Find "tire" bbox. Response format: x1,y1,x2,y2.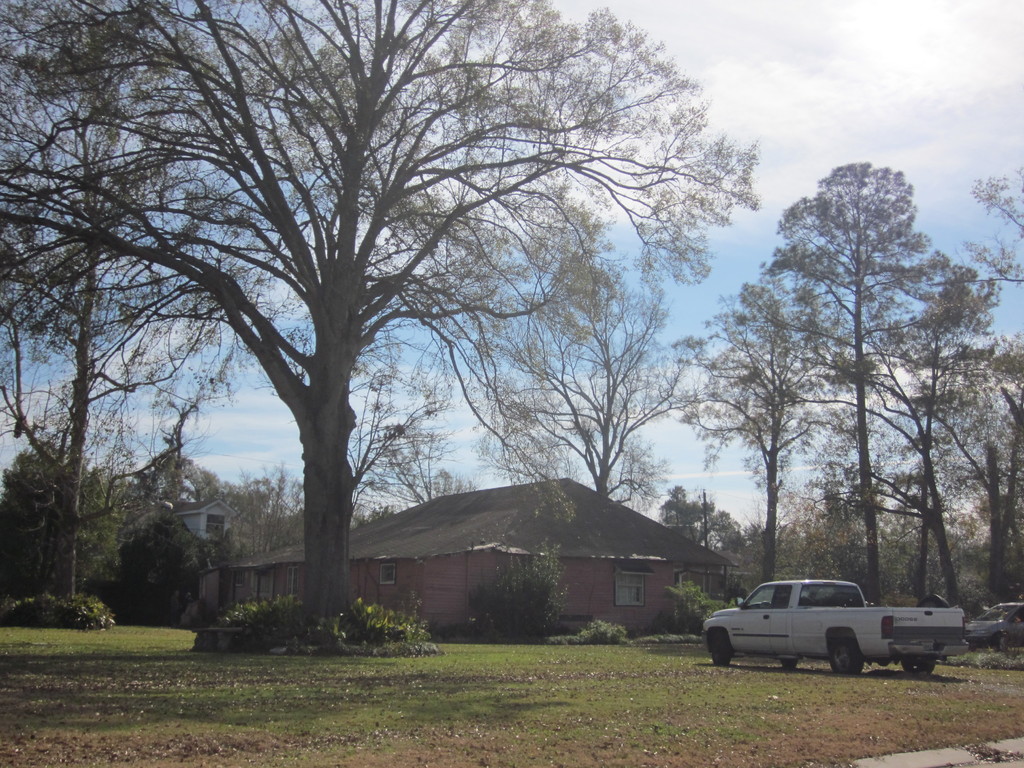
711,635,732,665.
